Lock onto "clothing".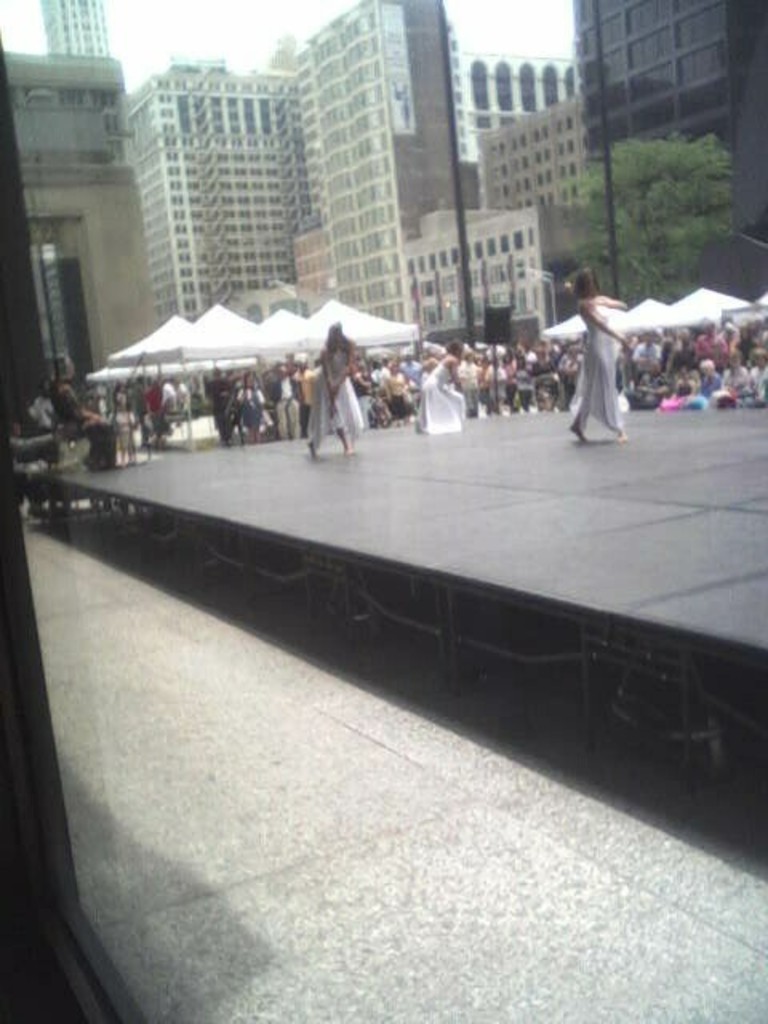
Locked: (310, 346, 362, 448).
